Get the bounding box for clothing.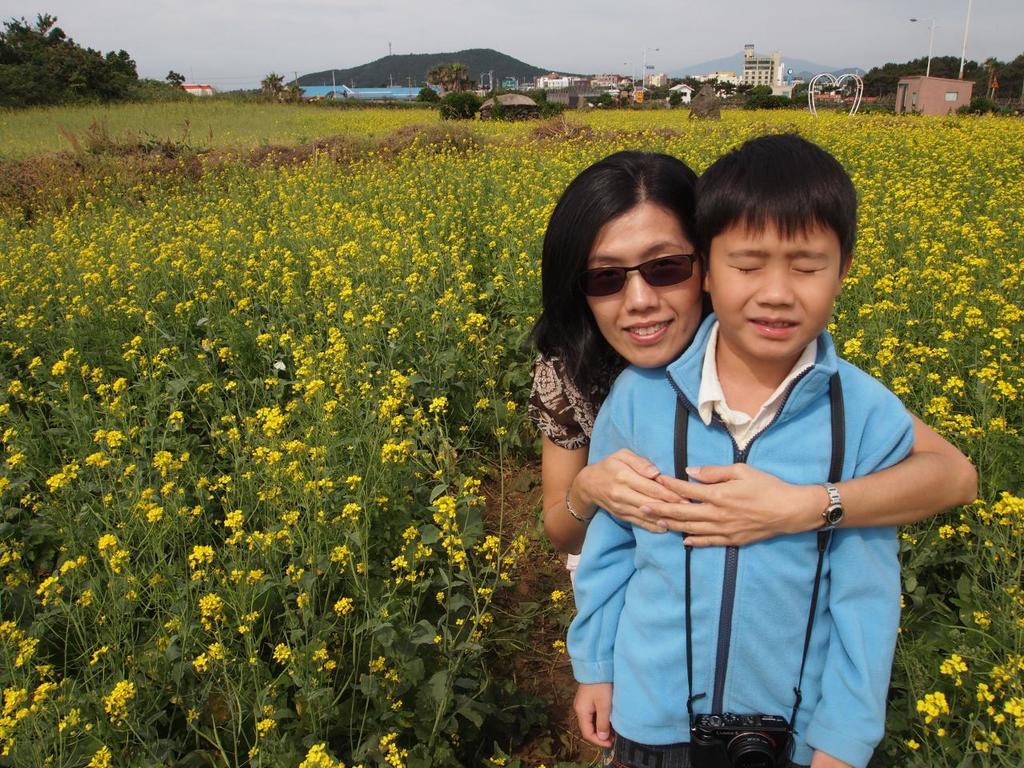
[567,312,914,767].
